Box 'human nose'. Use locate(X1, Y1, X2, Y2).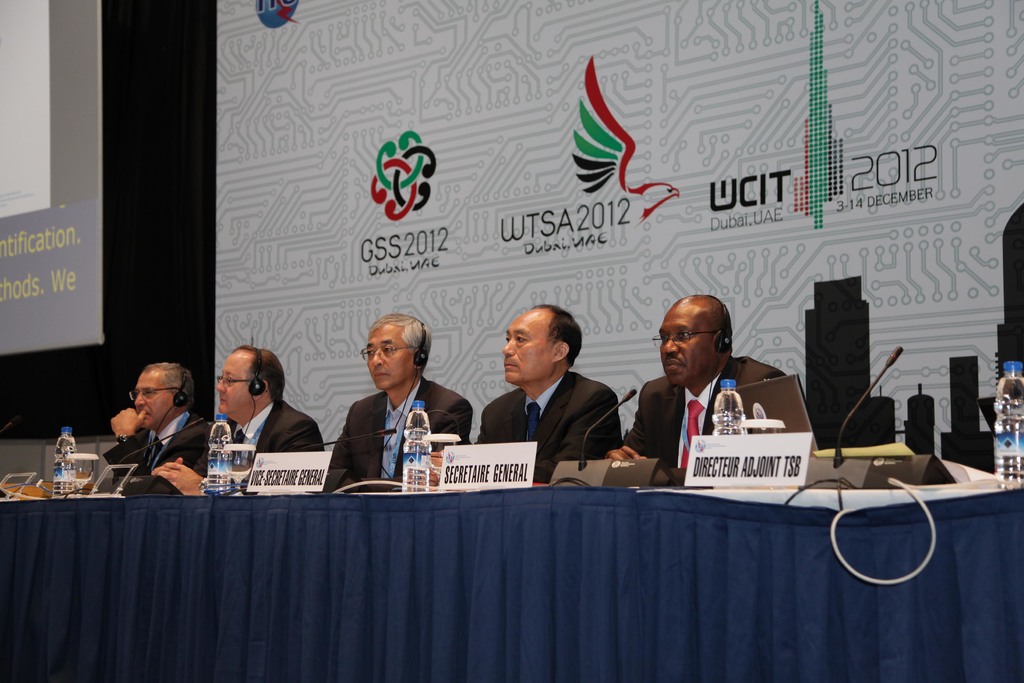
locate(369, 354, 381, 363).
